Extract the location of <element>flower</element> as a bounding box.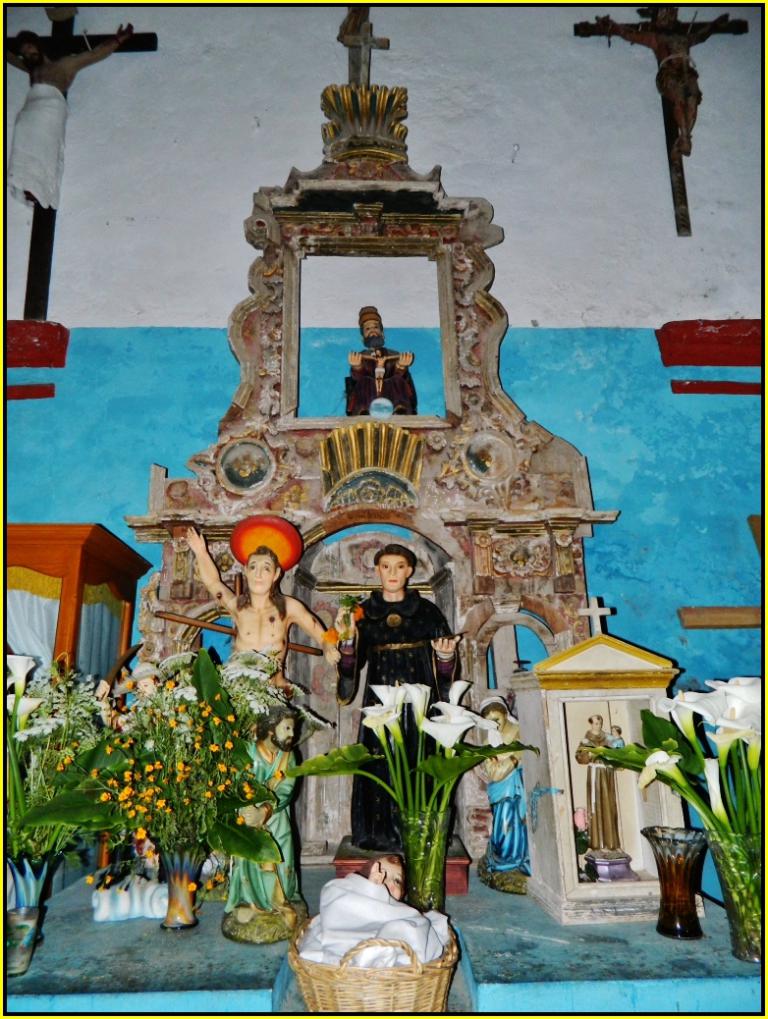
{"left": 634, "top": 742, "right": 682, "bottom": 791}.
